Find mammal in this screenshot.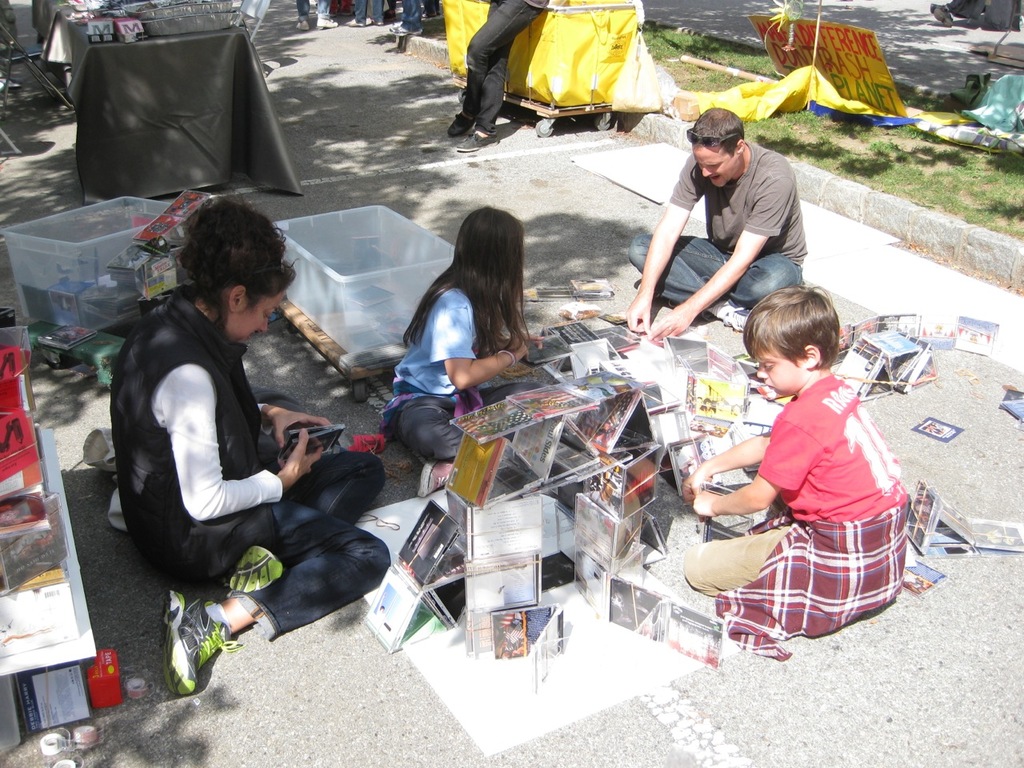
The bounding box for mammal is rect(924, 0, 986, 25).
